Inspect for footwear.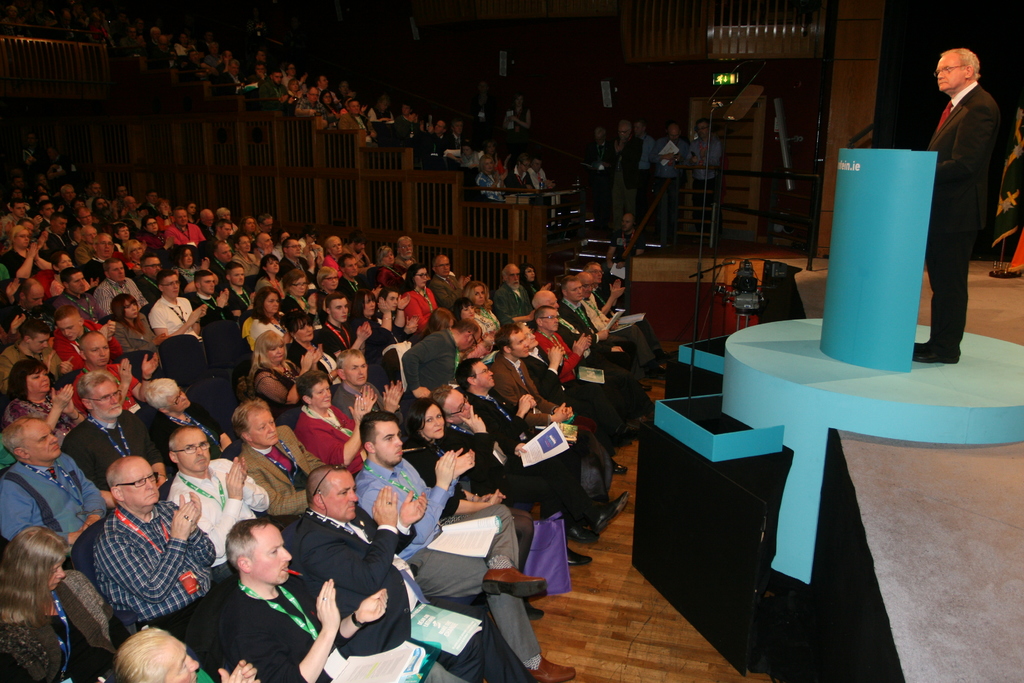
Inspection: x1=630, y1=406, x2=647, y2=418.
